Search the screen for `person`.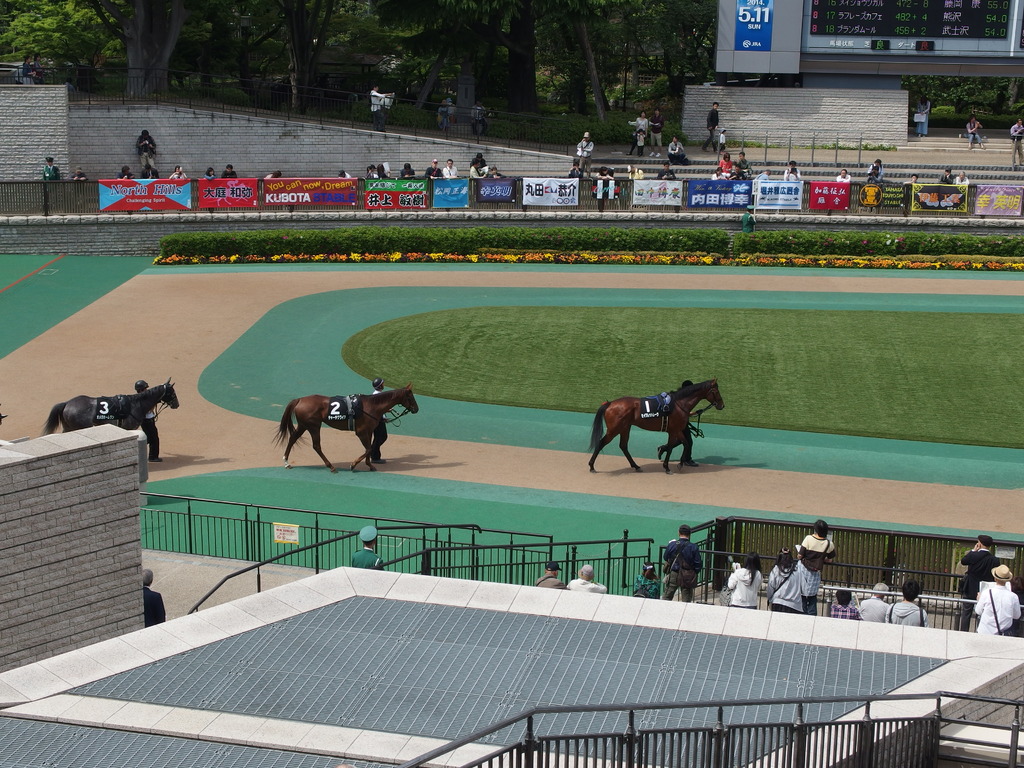
Found at bbox=[890, 576, 933, 625].
